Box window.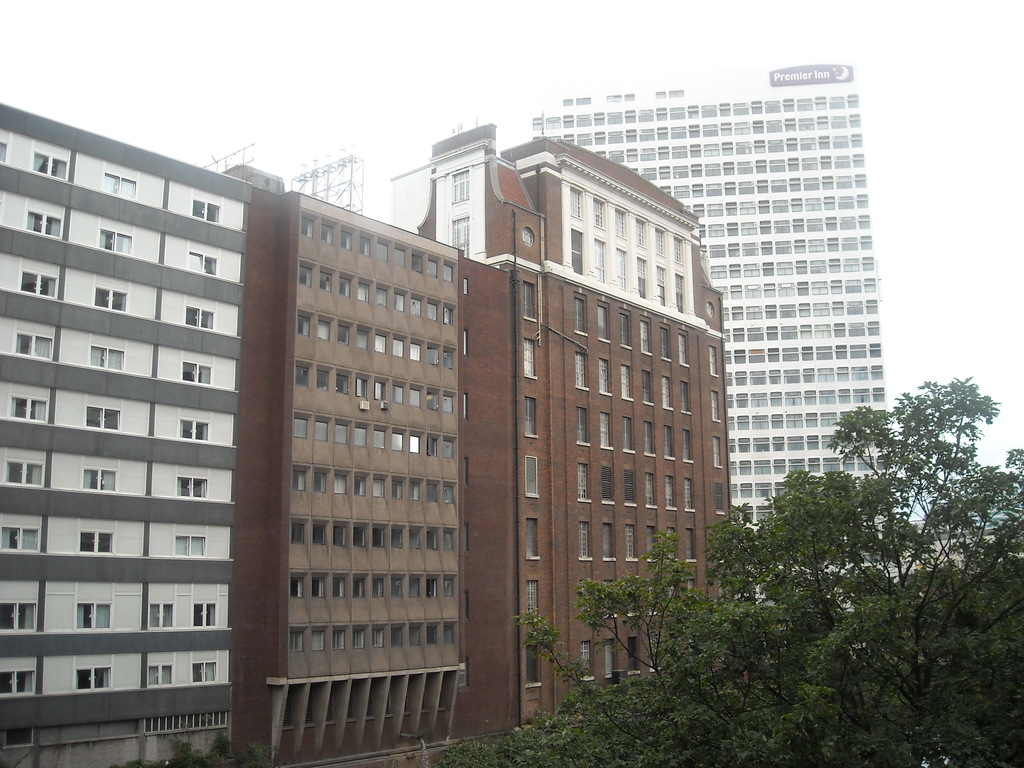
[left=443, top=532, right=453, bottom=550].
